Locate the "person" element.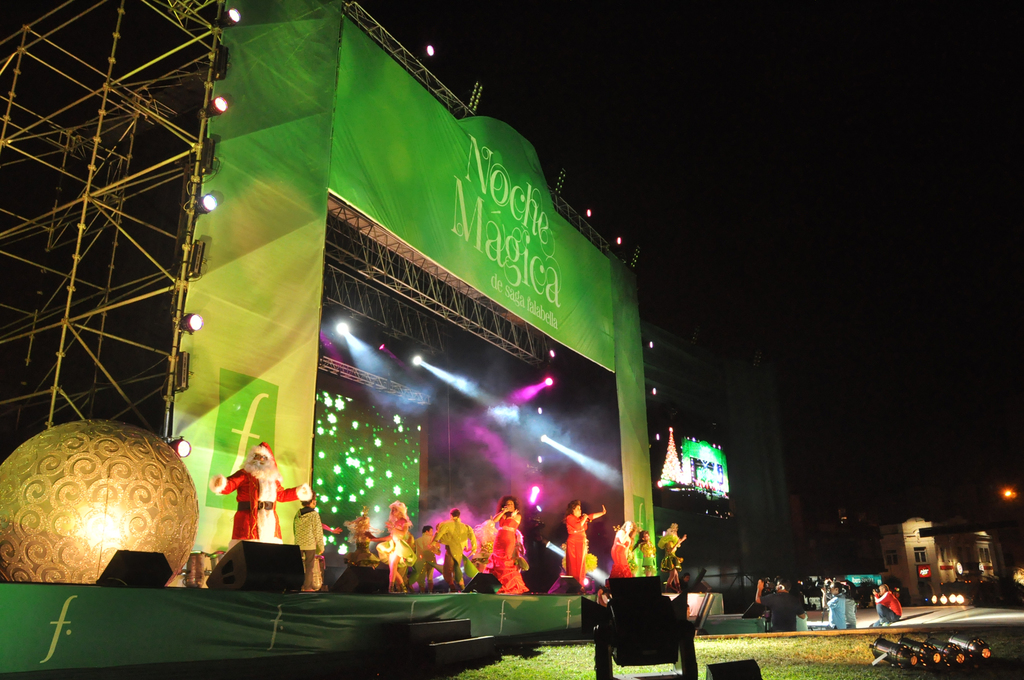
Element bbox: l=212, t=439, r=313, b=540.
